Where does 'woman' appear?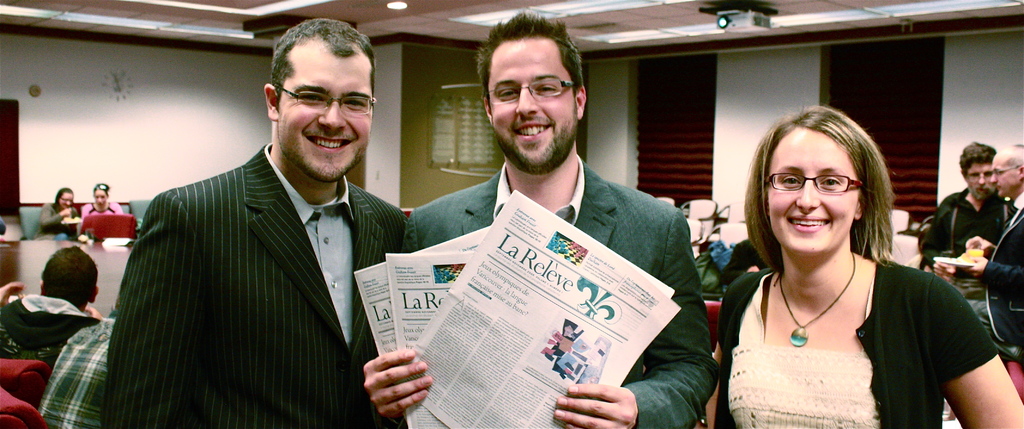
Appears at x1=705 y1=90 x2=972 y2=428.
